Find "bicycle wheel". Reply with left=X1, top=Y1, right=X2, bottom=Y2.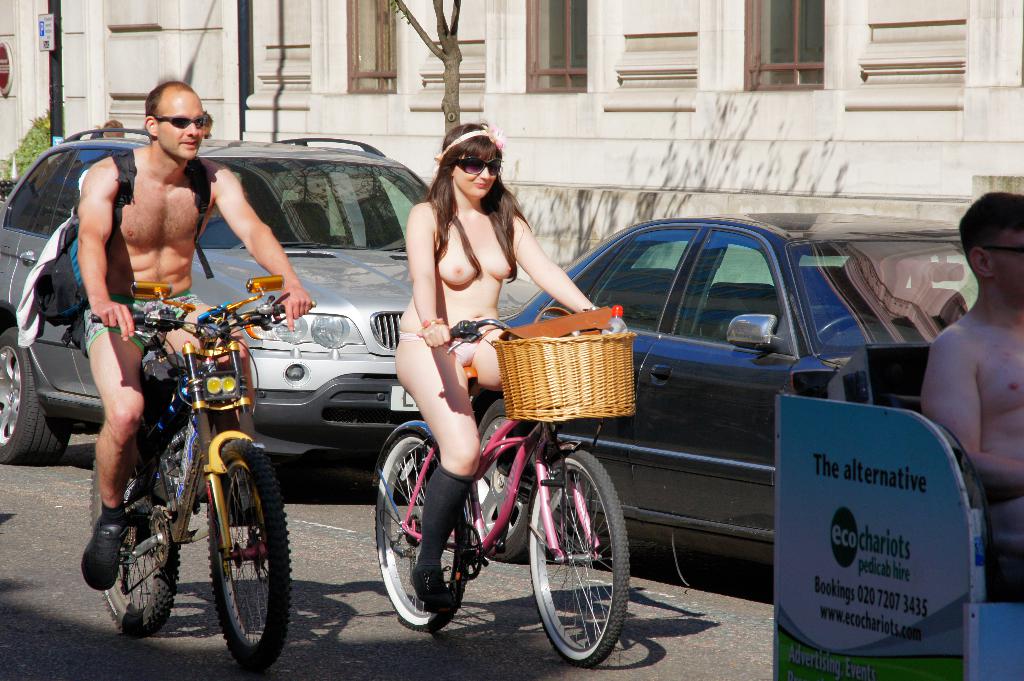
left=531, top=456, right=634, bottom=669.
